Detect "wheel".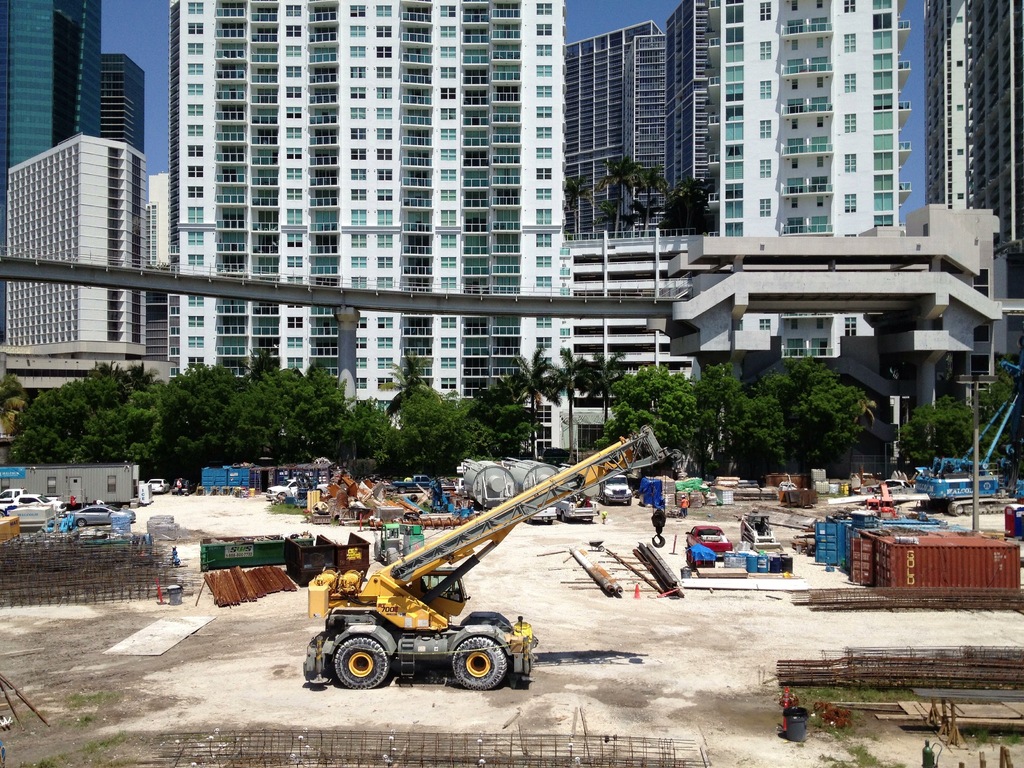
Detected at (442,627,520,700).
